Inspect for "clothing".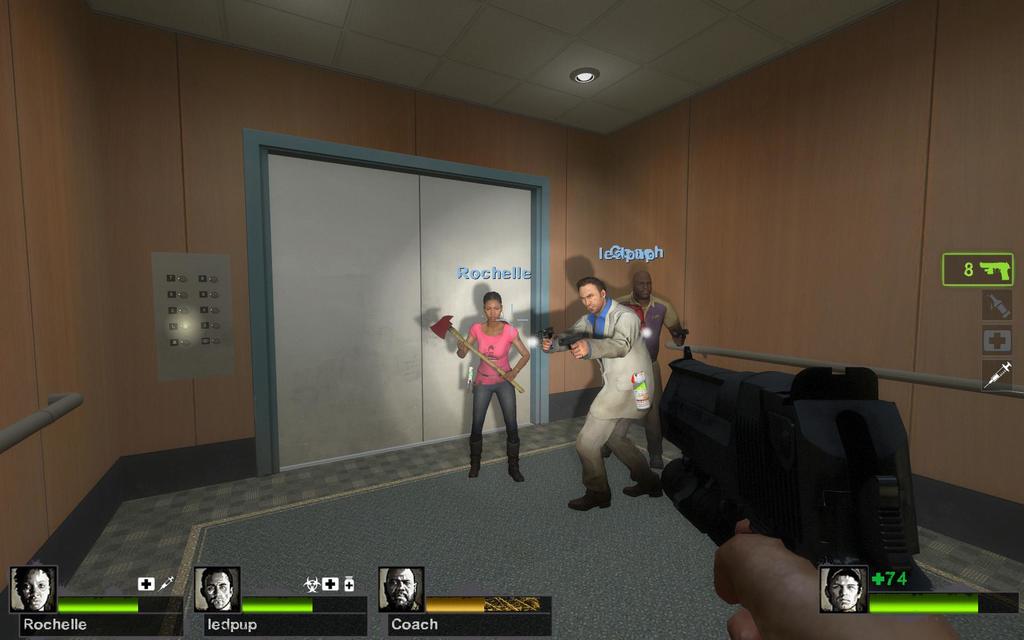
Inspection: <box>568,297,664,495</box>.
